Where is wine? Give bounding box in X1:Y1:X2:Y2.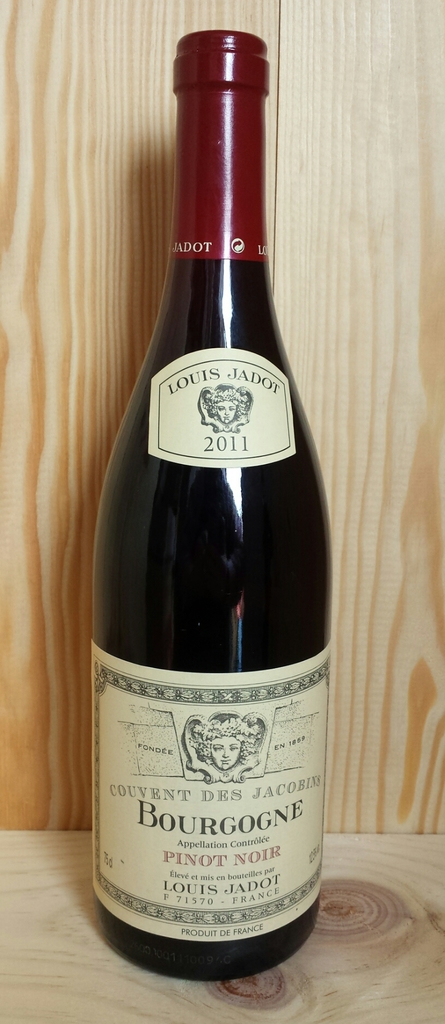
78:18:330:987.
